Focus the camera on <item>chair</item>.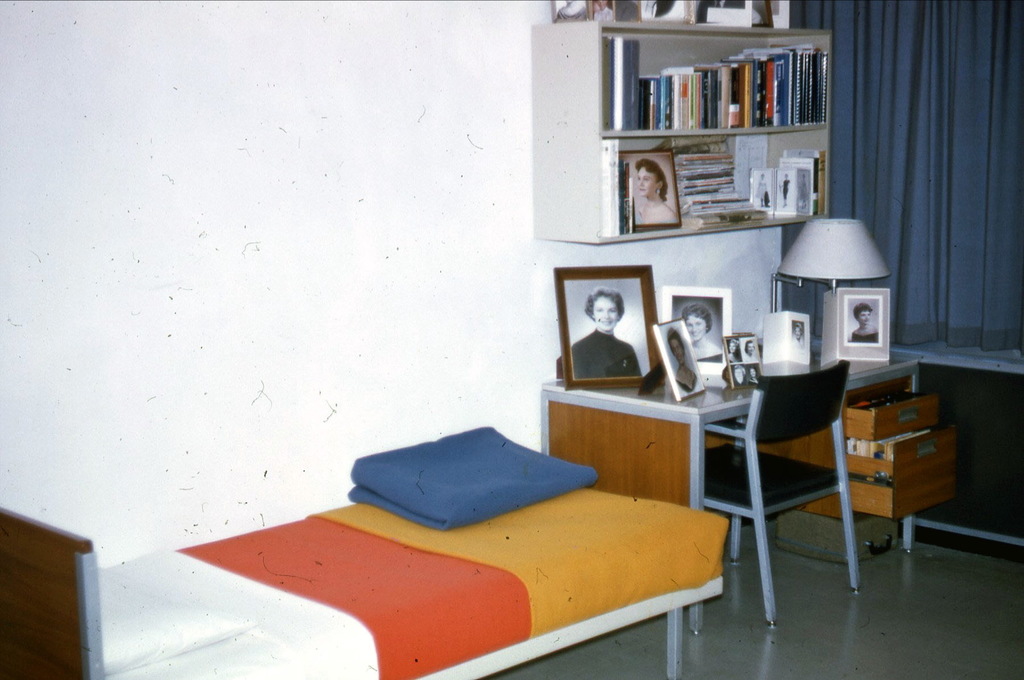
Focus region: x1=744 y1=352 x2=880 y2=606.
